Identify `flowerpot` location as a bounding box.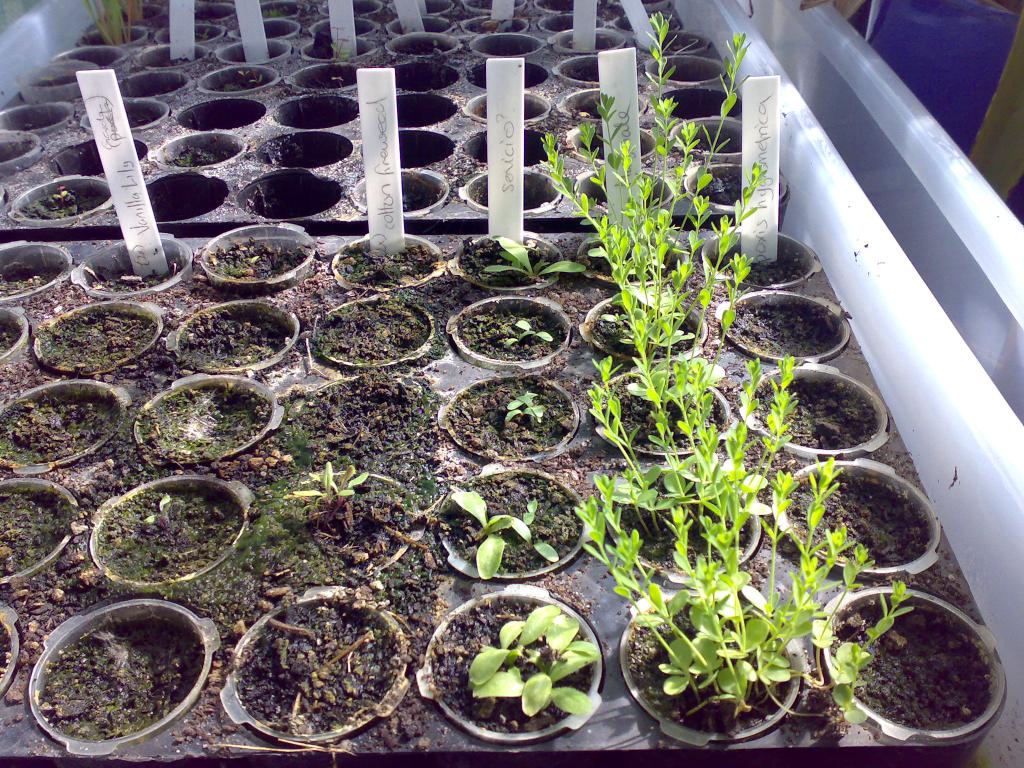
[x1=426, y1=607, x2=605, y2=754].
